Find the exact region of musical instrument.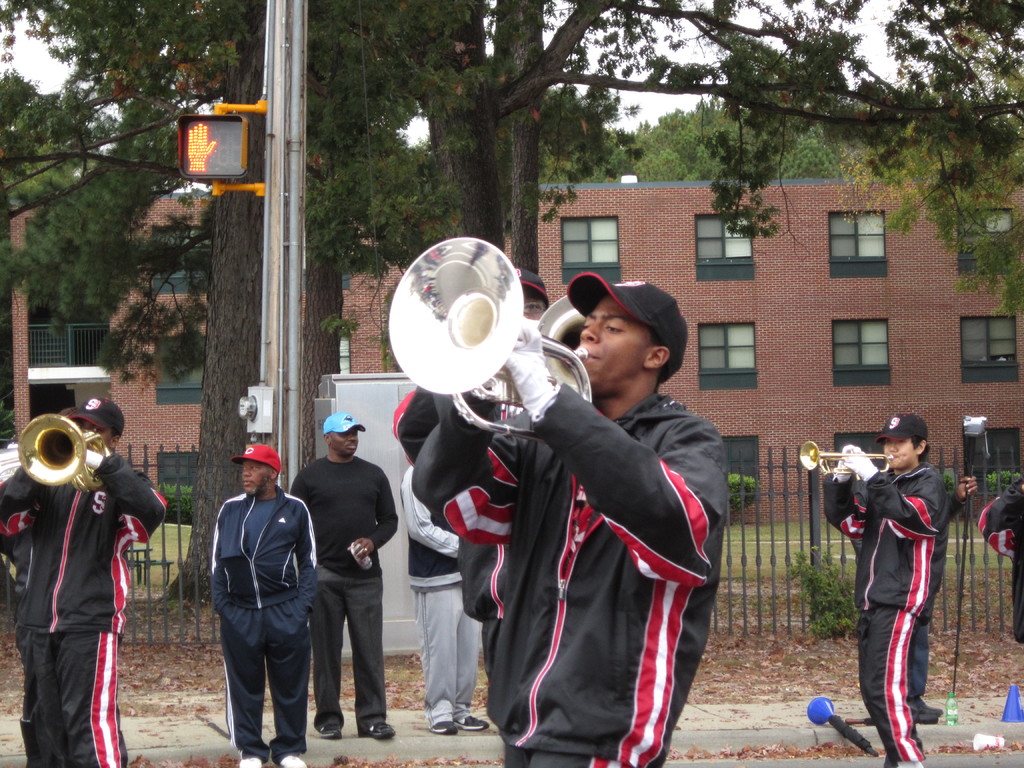
Exact region: {"x1": 376, "y1": 260, "x2": 576, "y2": 437}.
